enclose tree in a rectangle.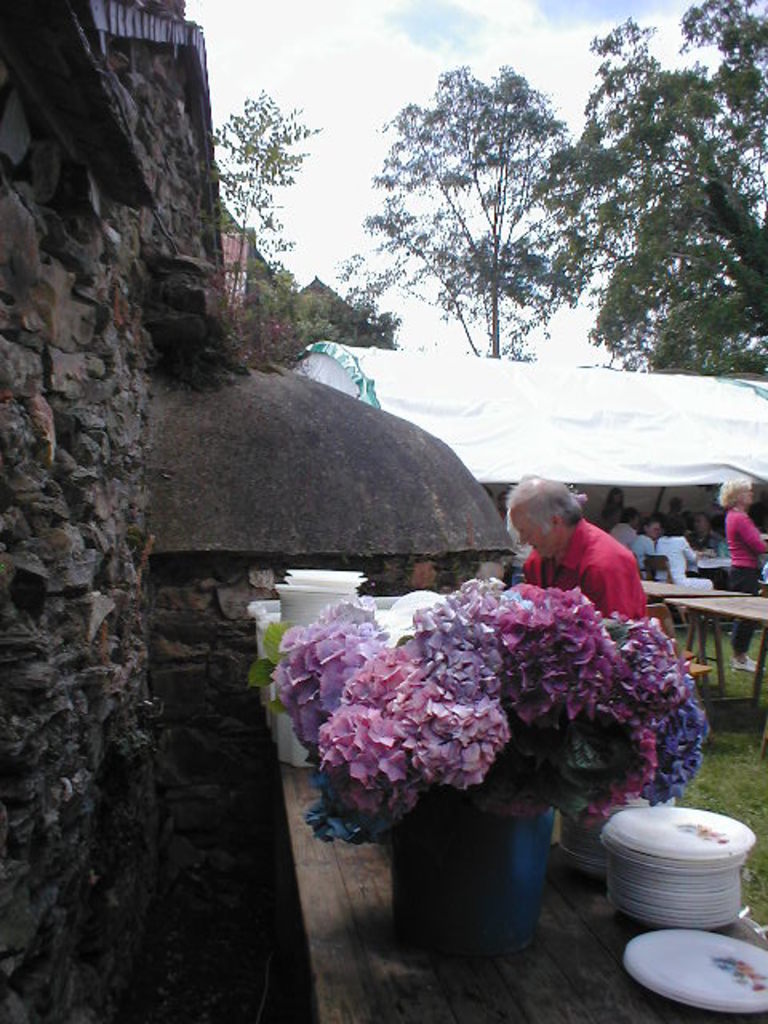
bbox(536, 0, 766, 386).
